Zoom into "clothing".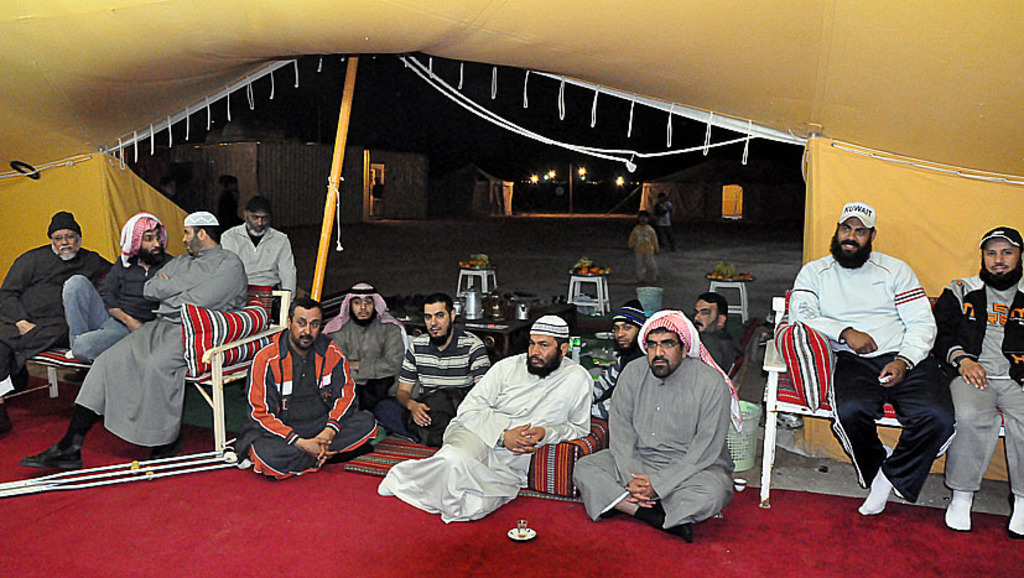
Zoom target: pyautogui.locateOnScreen(0, 239, 124, 365).
